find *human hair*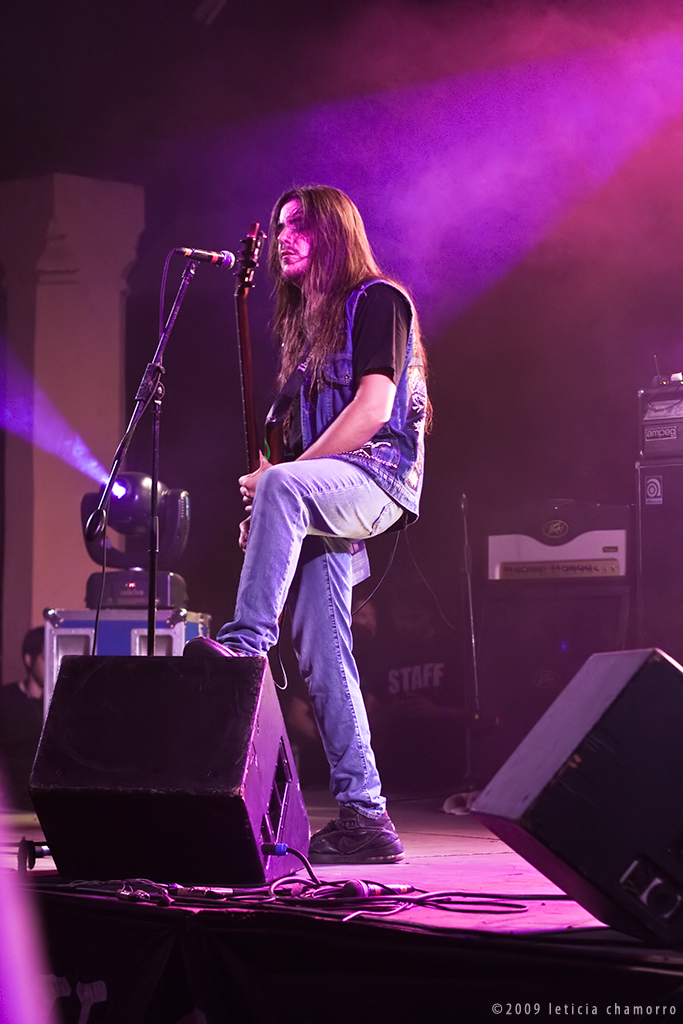
detection(245, 175, 384, 376)
